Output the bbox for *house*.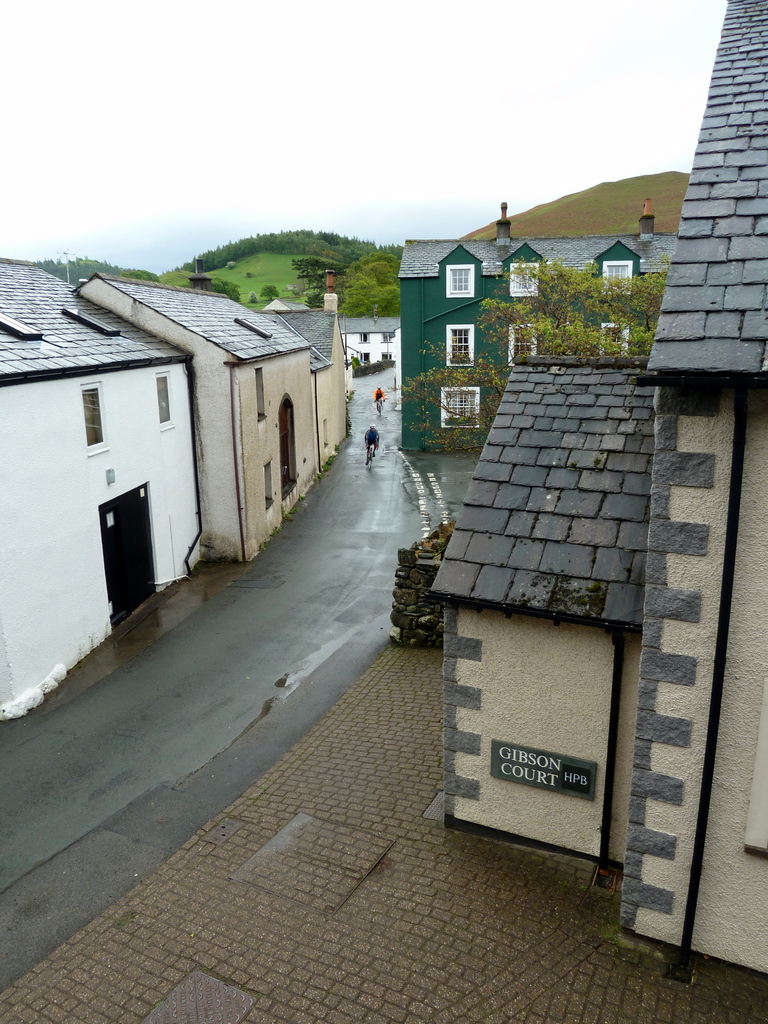
<bbox>393, 204, 673, 465</bbox>.
